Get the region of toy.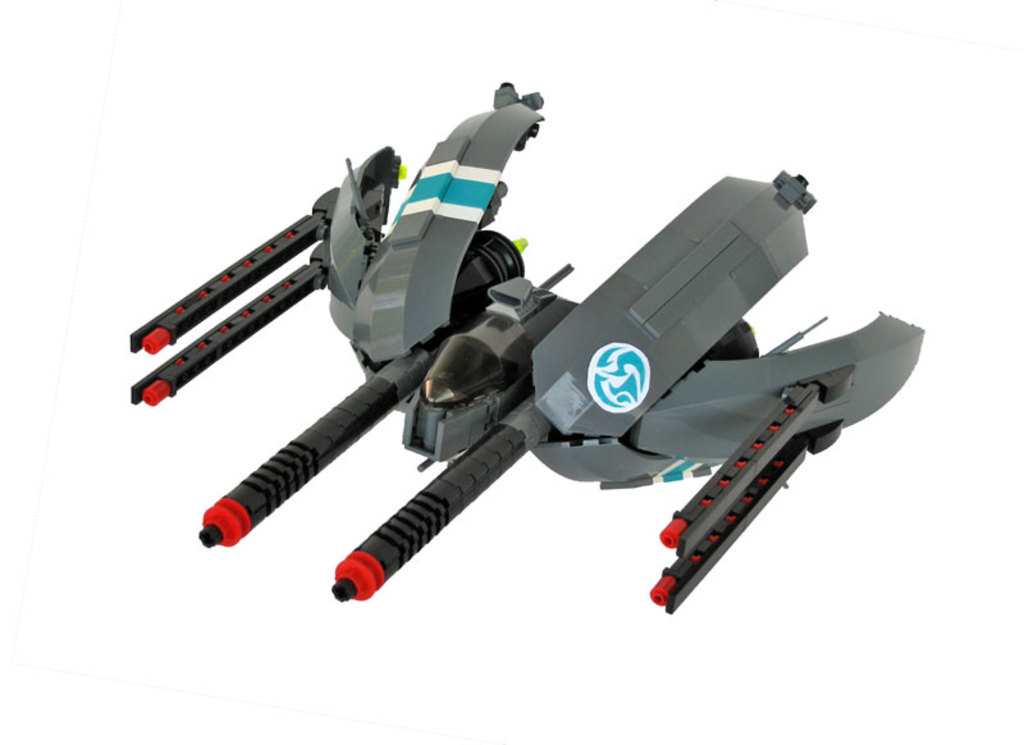
<region>120, 84, 919, 602</region>.
